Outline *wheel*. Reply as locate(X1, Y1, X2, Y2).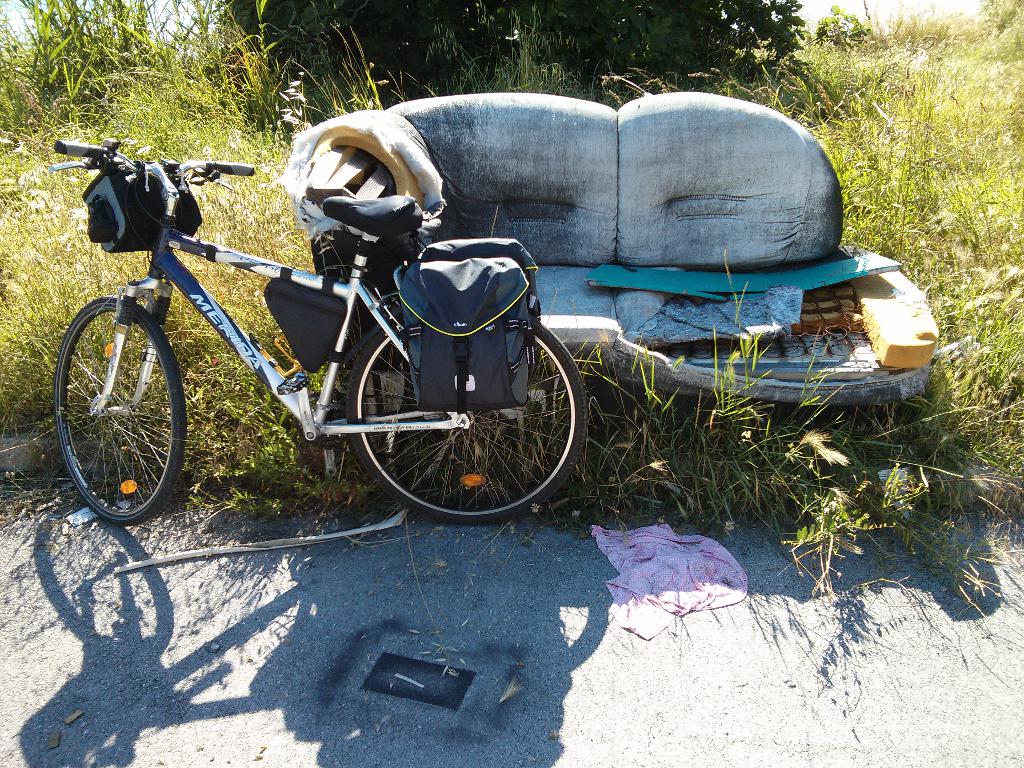
locate(56, 295, 175, 536).
